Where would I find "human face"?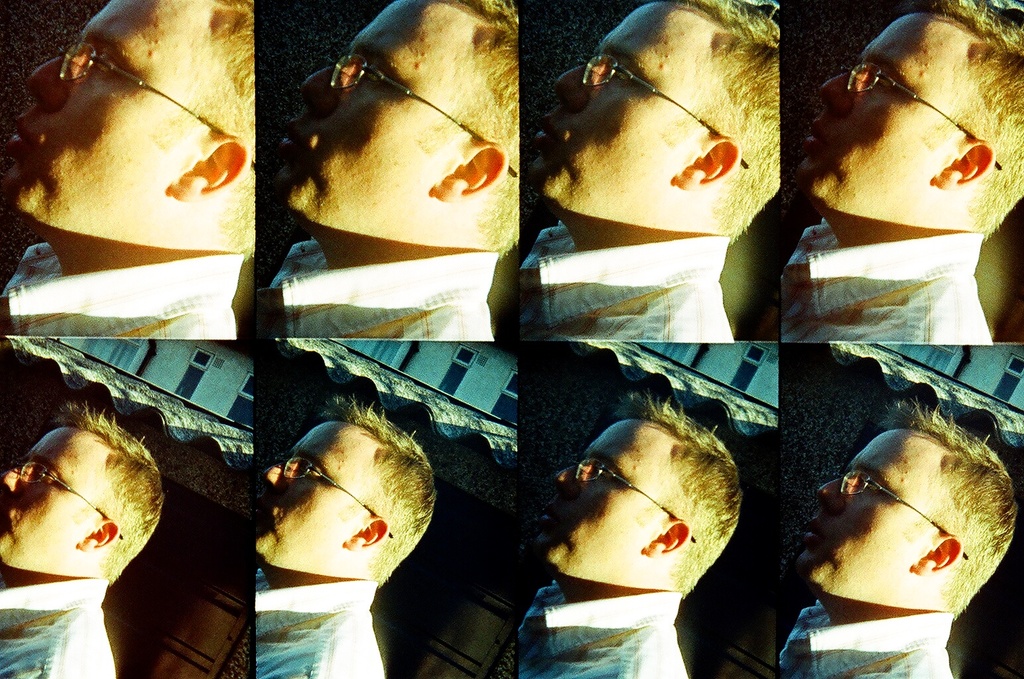
At (535,421,671,576).
